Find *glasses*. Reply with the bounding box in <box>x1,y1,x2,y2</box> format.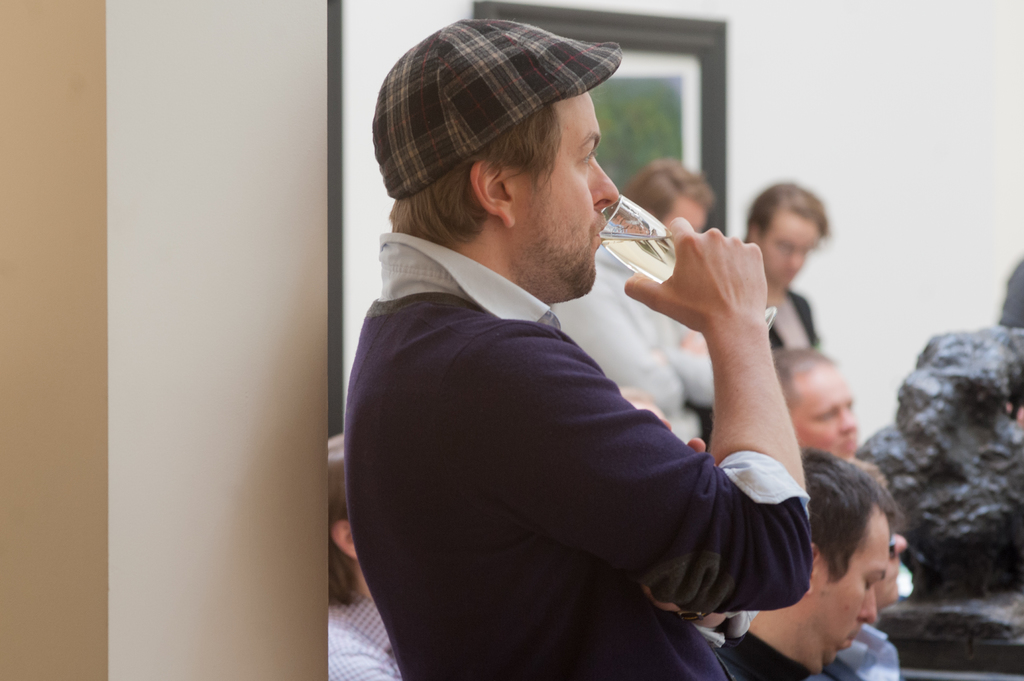
<box>760,228,819,259</box>.
